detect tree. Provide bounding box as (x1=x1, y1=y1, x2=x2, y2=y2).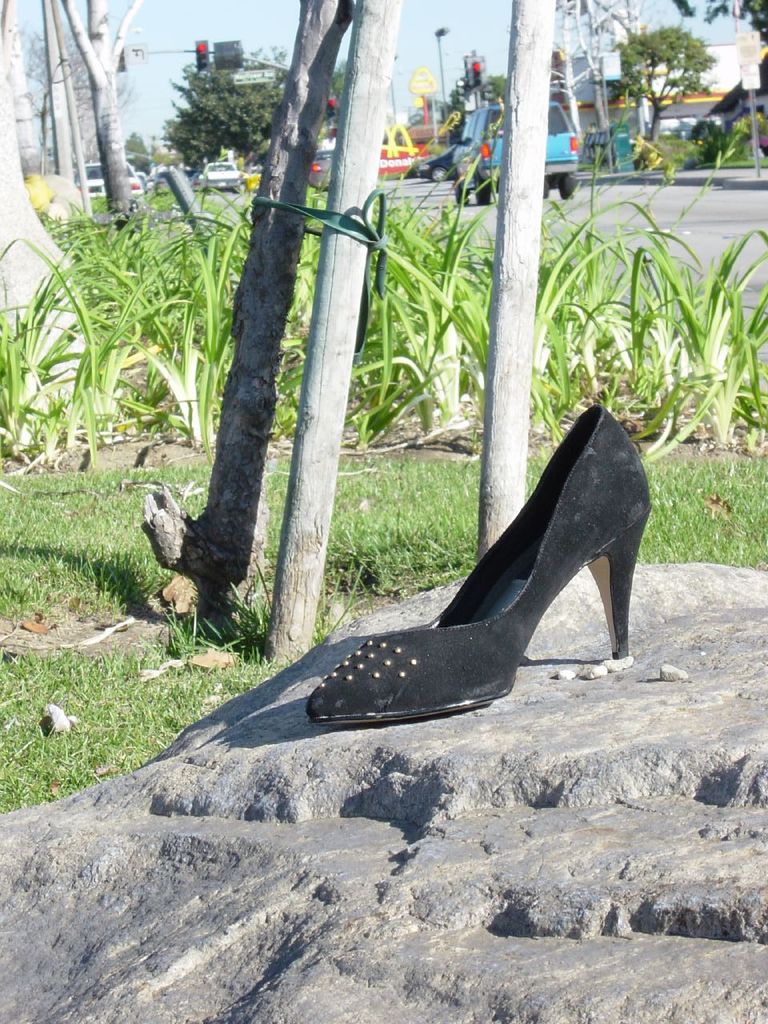
(x1=12, y1=31, x2=141, y2=174).
